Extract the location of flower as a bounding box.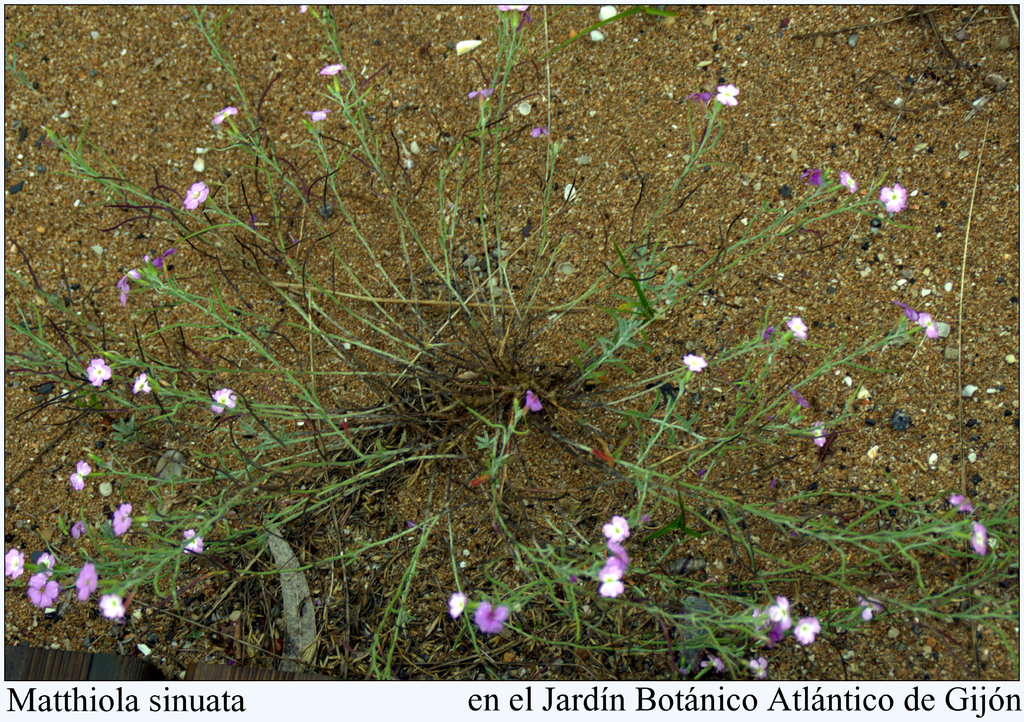
(691,88,709,108).
